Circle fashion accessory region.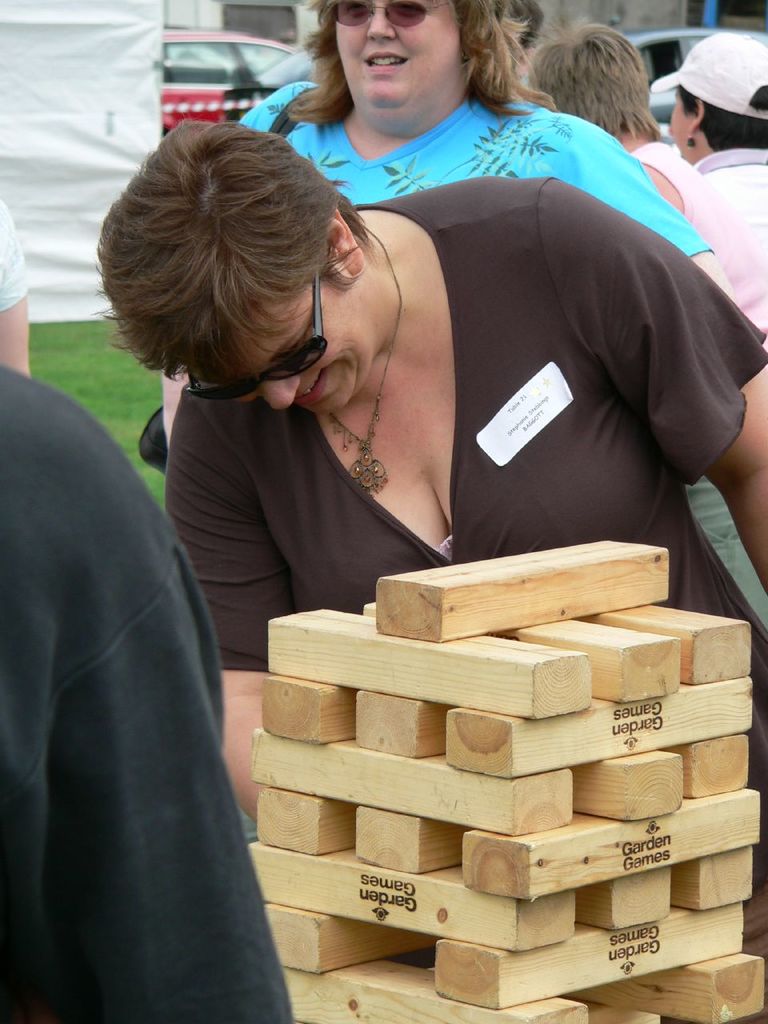
Region: region(684, 130, 693, 149).
